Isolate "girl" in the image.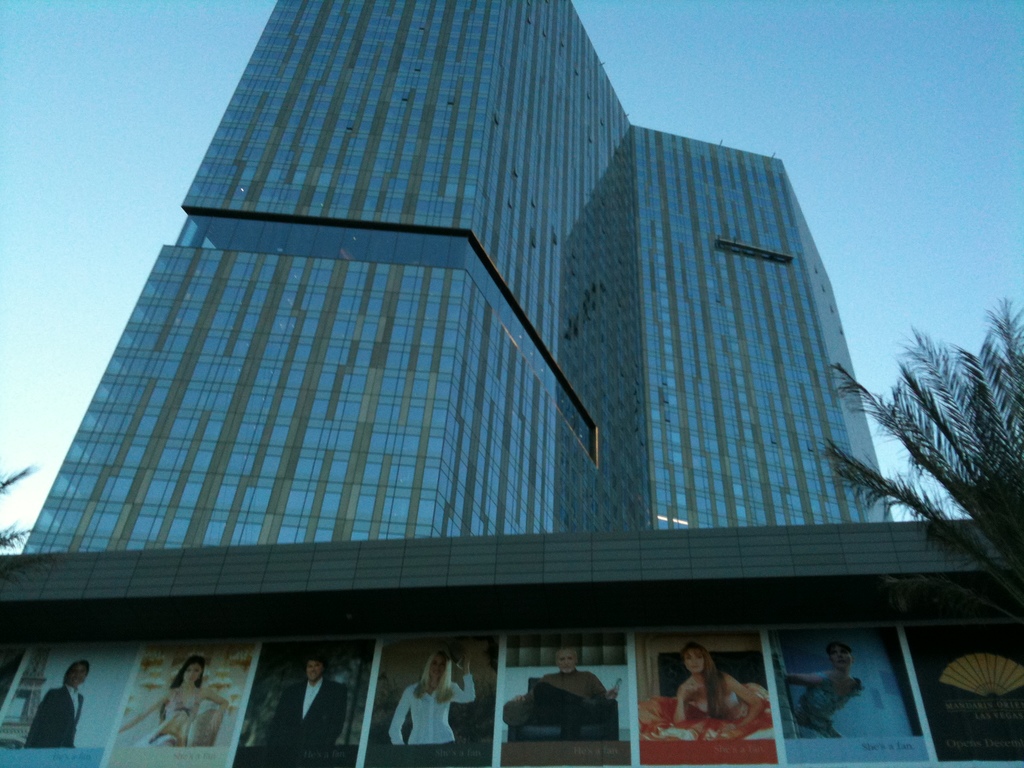
Isolated region: [x1=383, y1=646, x2=477, y2=742].
